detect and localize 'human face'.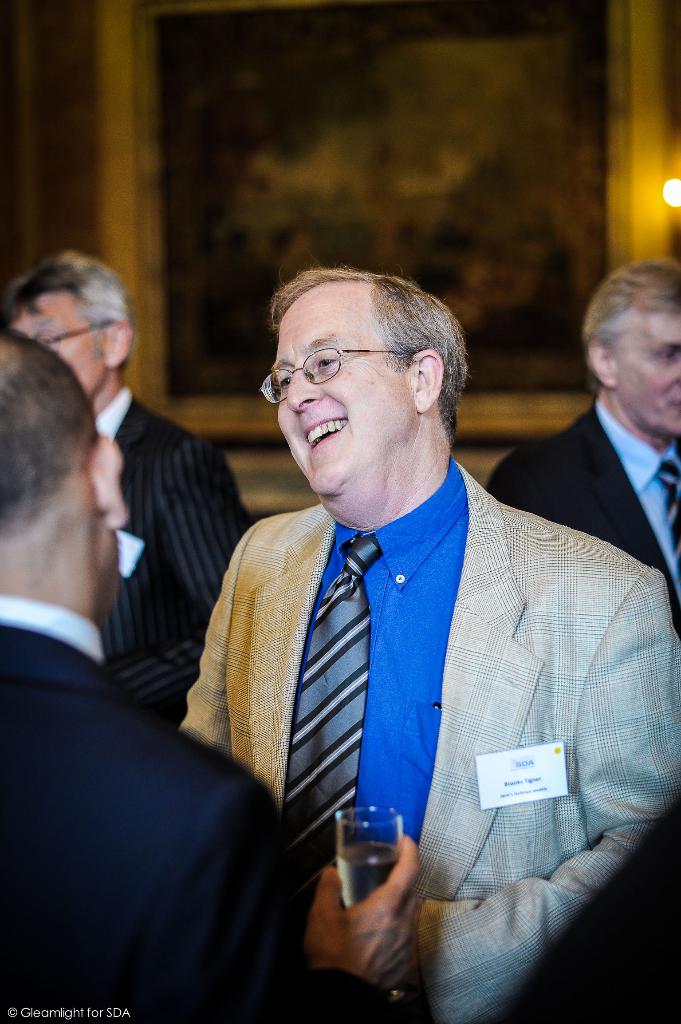
Localized at box=[15, 290, 106, 393].
